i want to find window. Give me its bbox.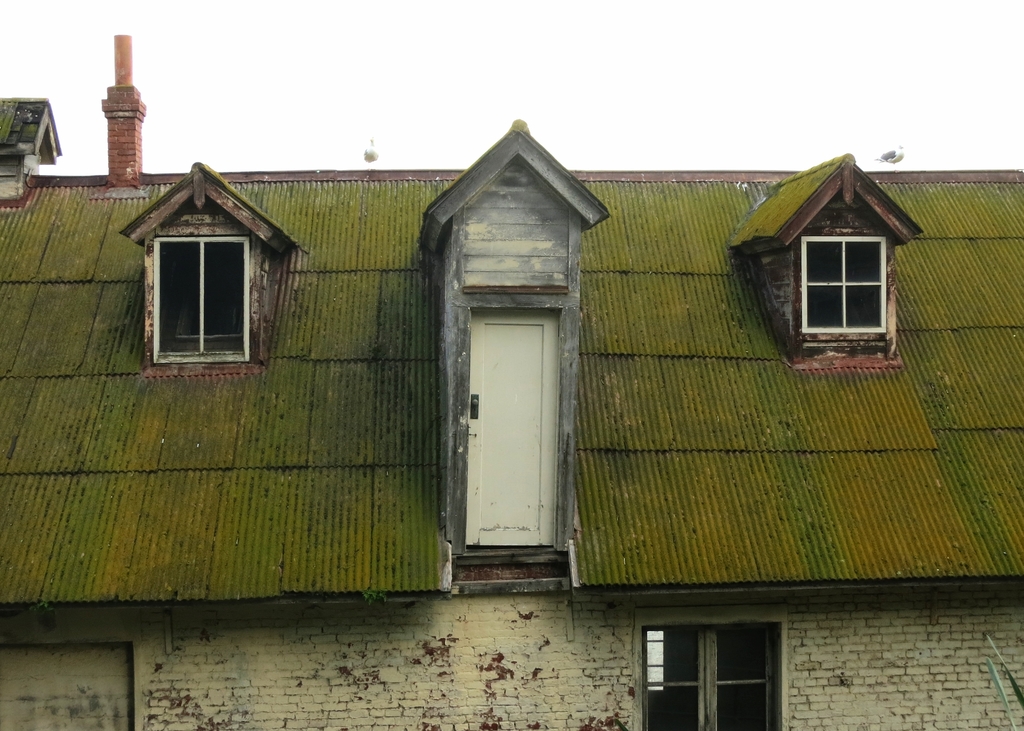
x1=152, y1=234, x2=248, y2=365.
